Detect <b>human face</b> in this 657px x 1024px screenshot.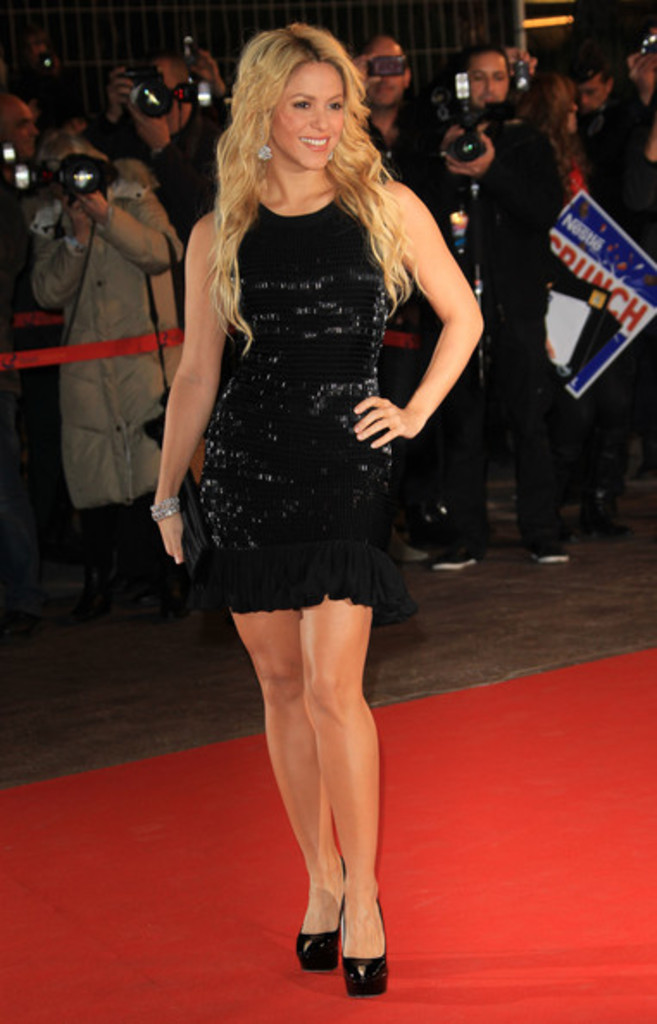
Detection: locate(466, 52, 509, 105).
